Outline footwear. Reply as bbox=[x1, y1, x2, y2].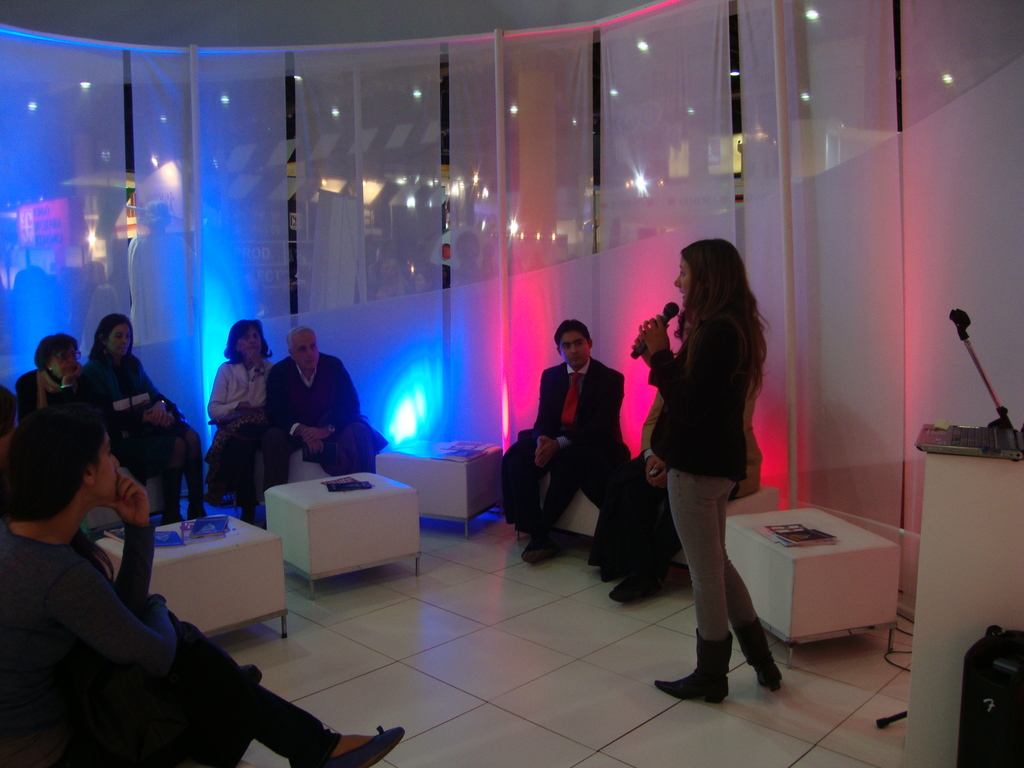
bbox=[531, 532, 589, 561].
